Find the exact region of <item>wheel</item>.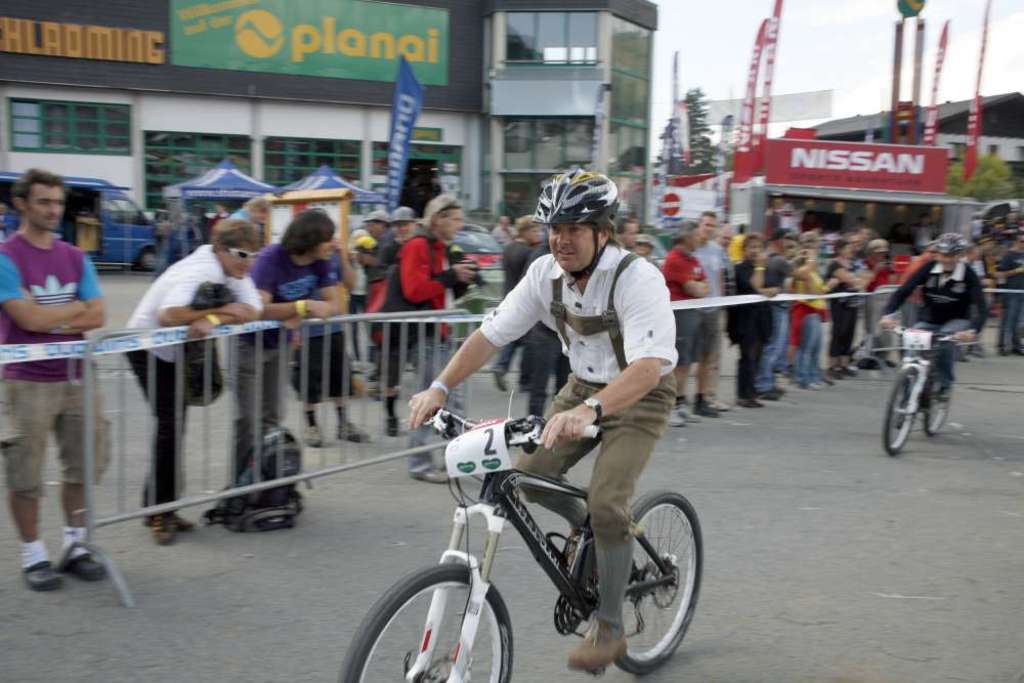
Exact region: <bbox>138, 243, 158, 269</bbox>.
